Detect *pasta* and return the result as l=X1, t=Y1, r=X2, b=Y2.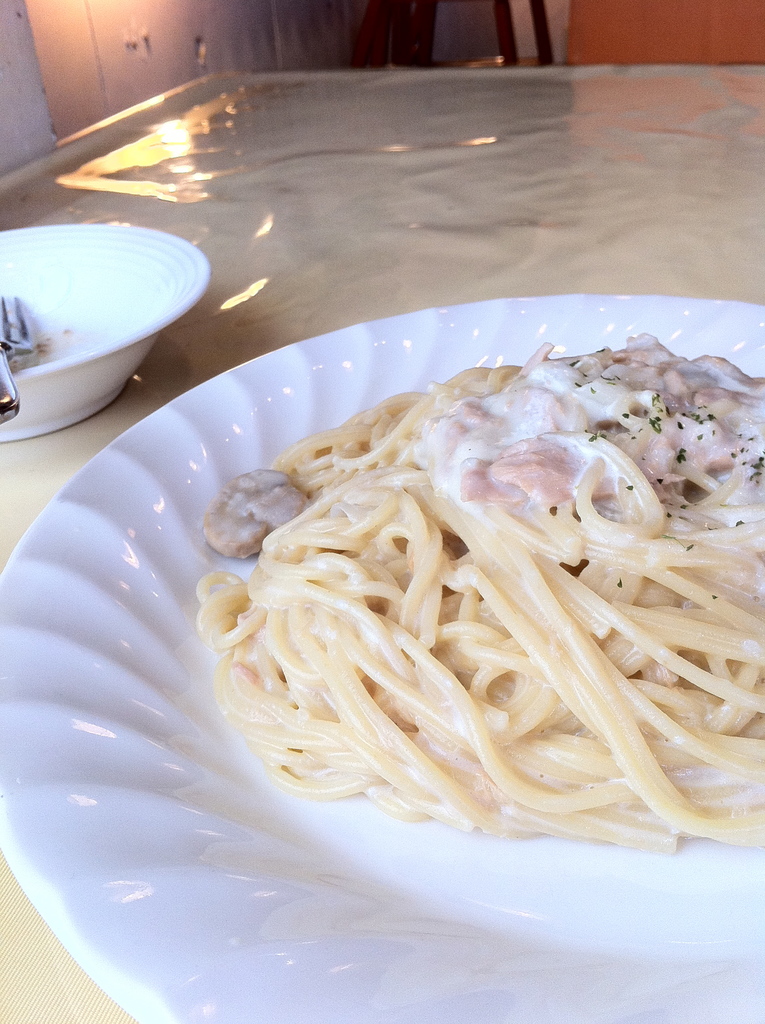
l=195, t=340, r=764, b=847.
